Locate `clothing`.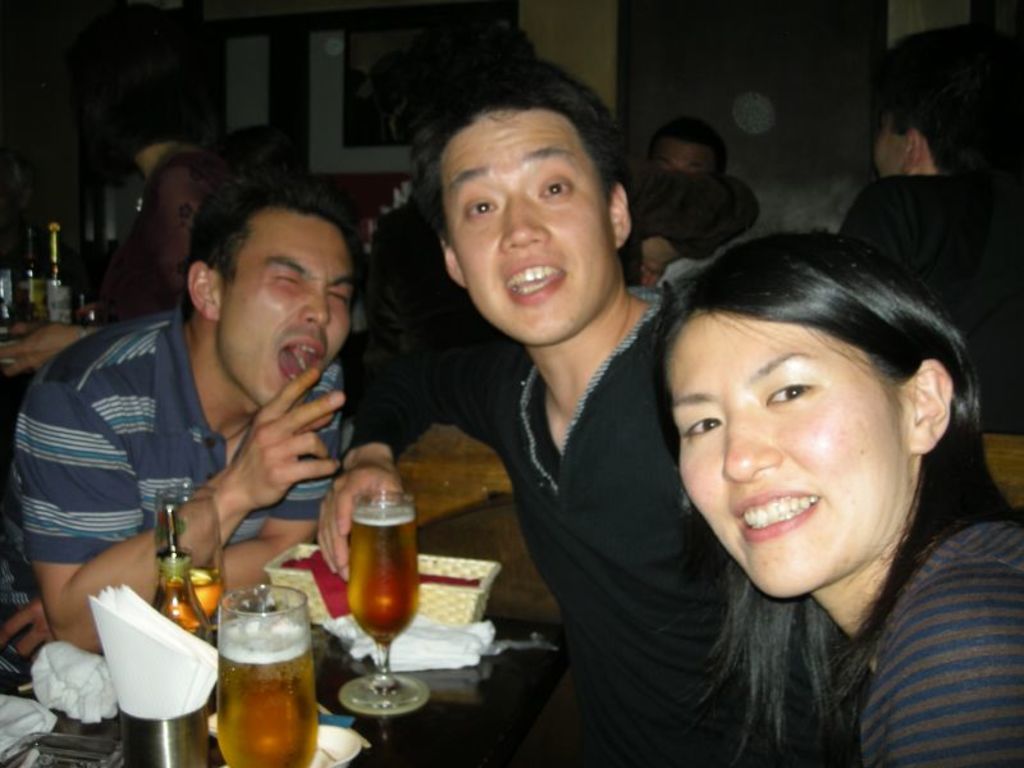
Bounding box: 851, 173, 1023, 443.
